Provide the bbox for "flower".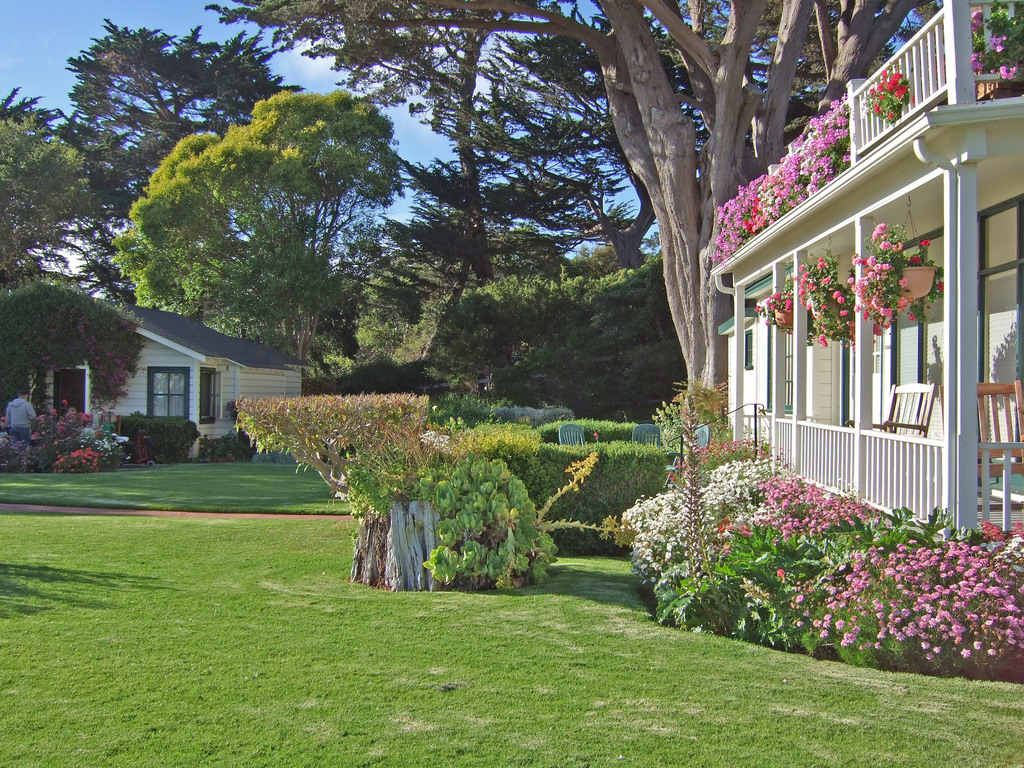
(left=877, top=93, right=886, bottom=103).
